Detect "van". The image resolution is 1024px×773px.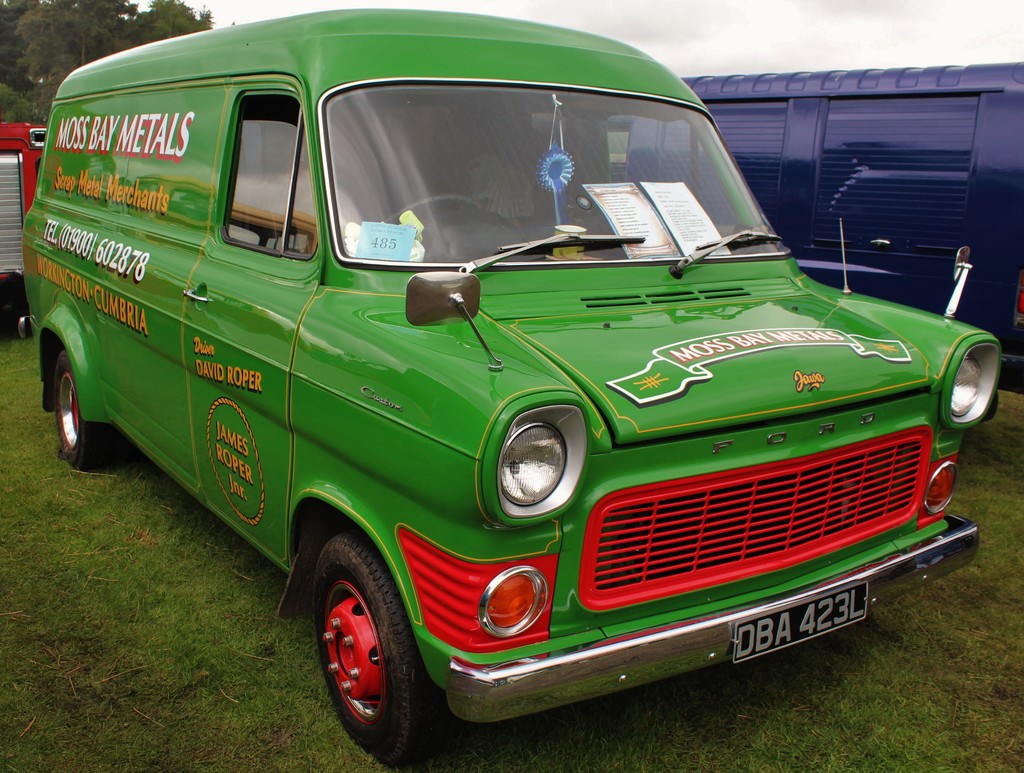
region(14, 6, 1005, 772).
